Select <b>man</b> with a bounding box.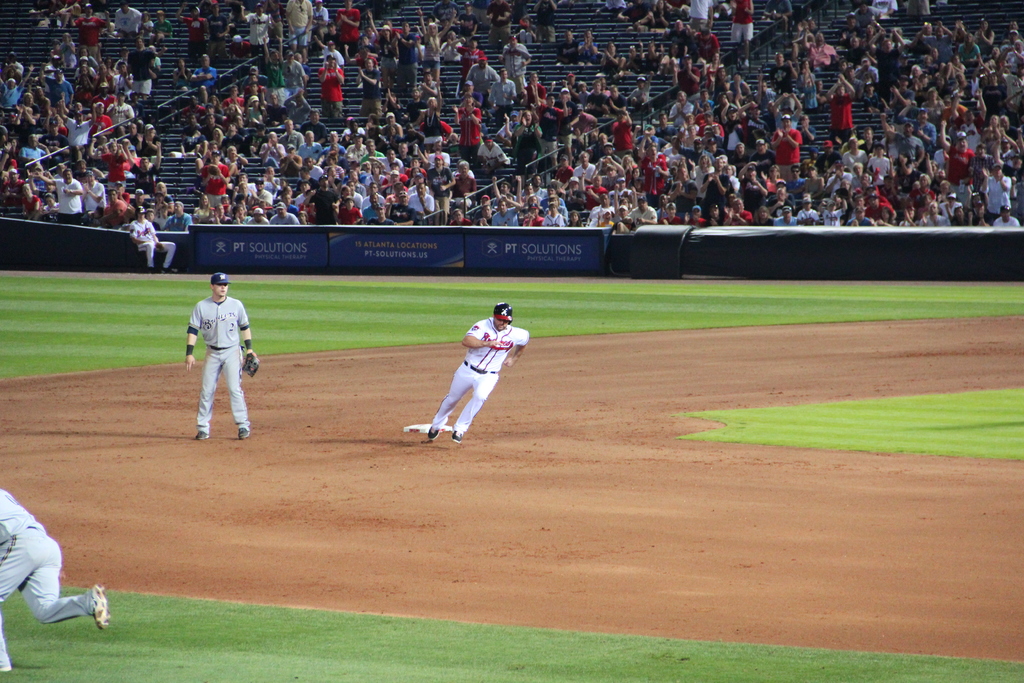
crop(181, 270, 257, 455).
